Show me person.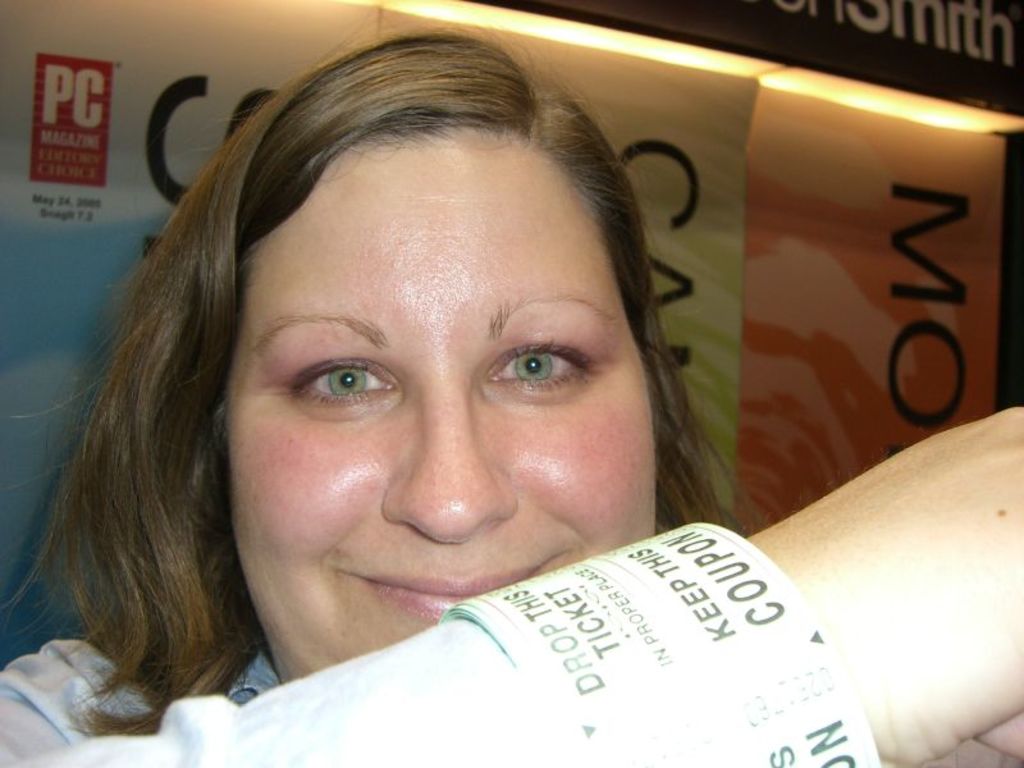
person is here: region(65, 67, 914, 760).
